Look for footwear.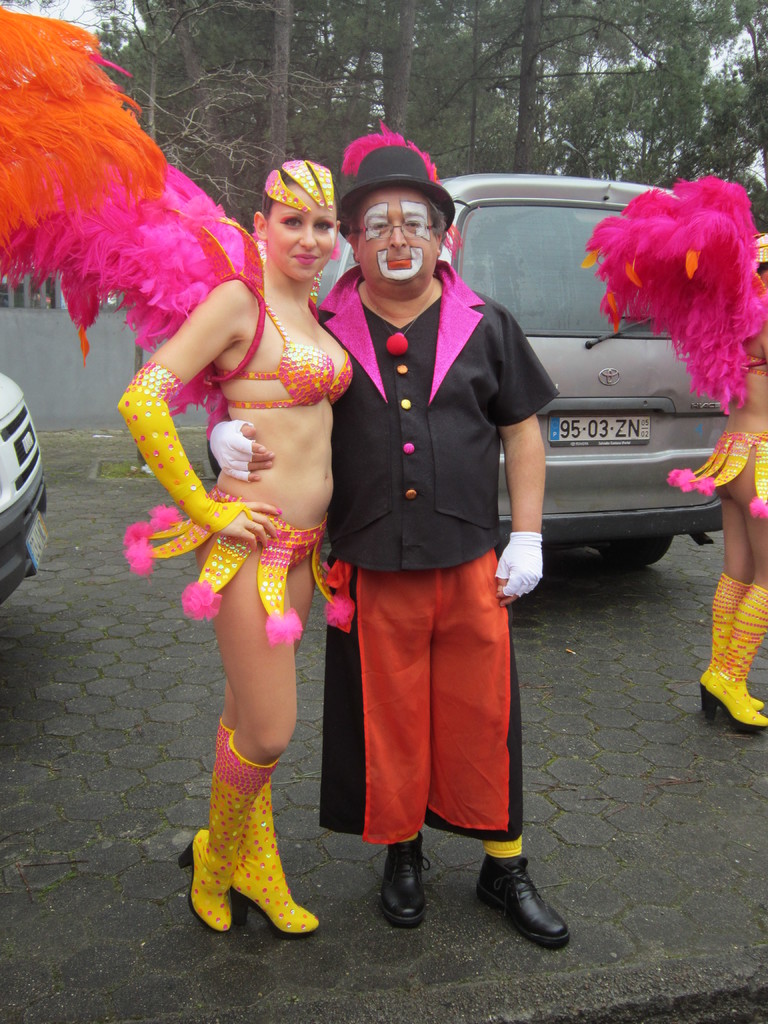
Found: [left=476, top=851, right=572, bottom=949].
